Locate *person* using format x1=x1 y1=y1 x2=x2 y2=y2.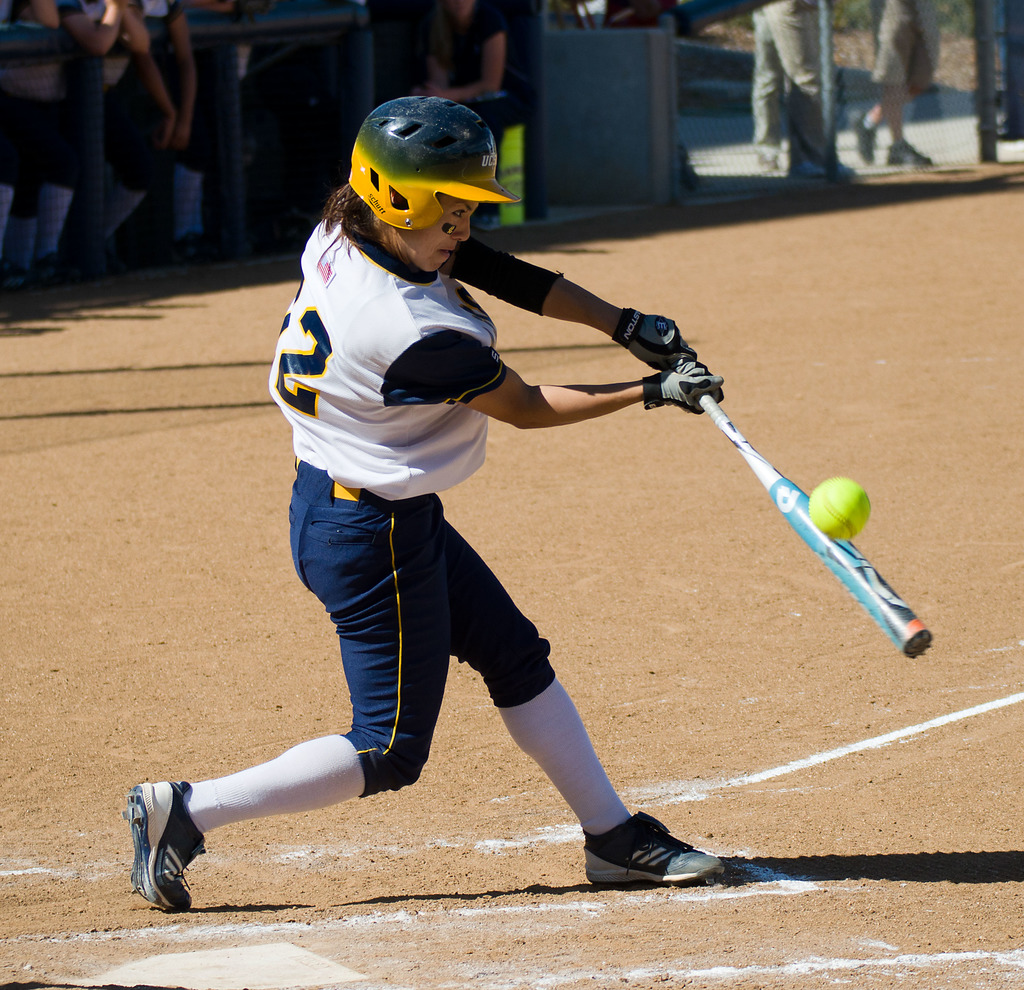
x1=156 y1=0 x2=260 y2=234.
